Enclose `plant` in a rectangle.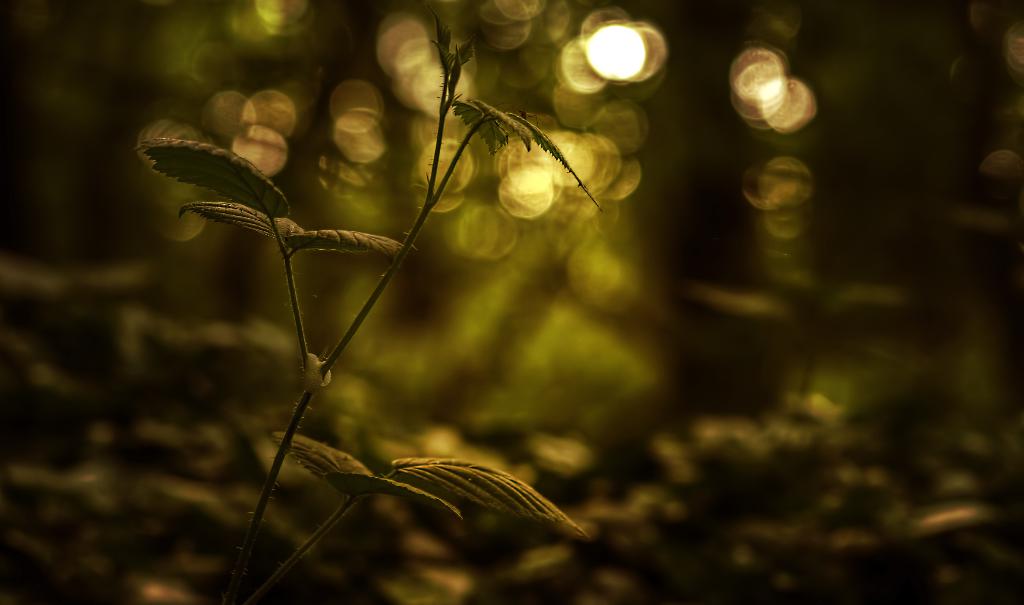
127 67 502 556.
